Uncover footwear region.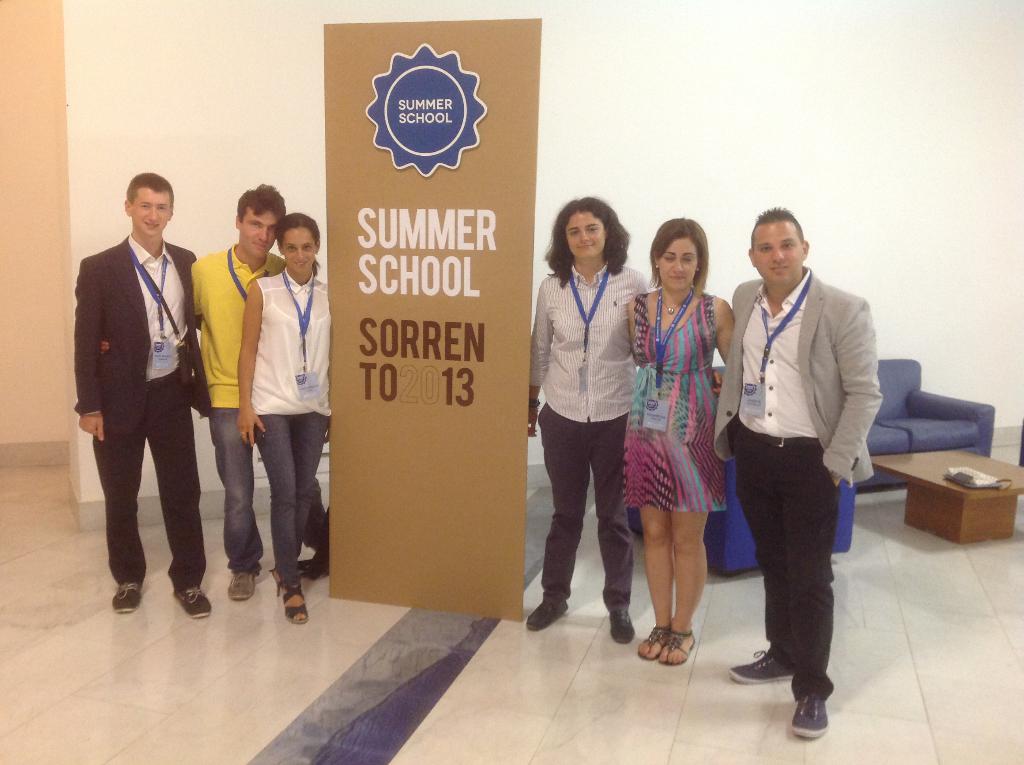
Uncovered: locate(788, 698, 827, 736).
